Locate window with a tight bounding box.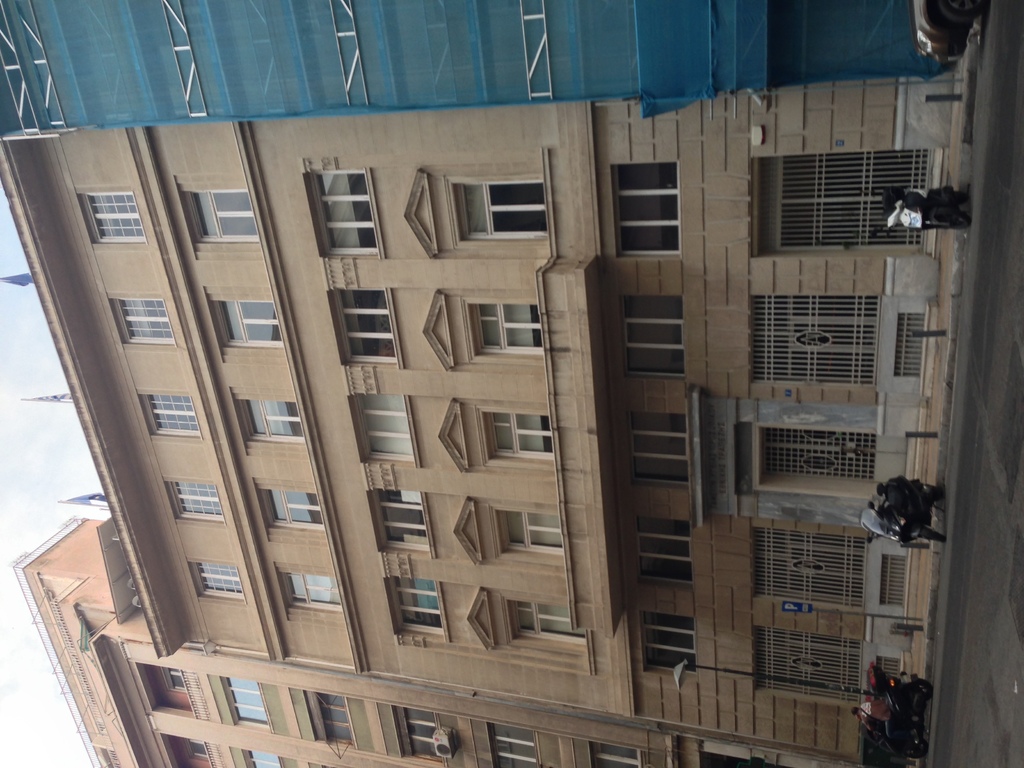
{"left": 372, "top": 490, "right": 435, "bottom": 553}.
